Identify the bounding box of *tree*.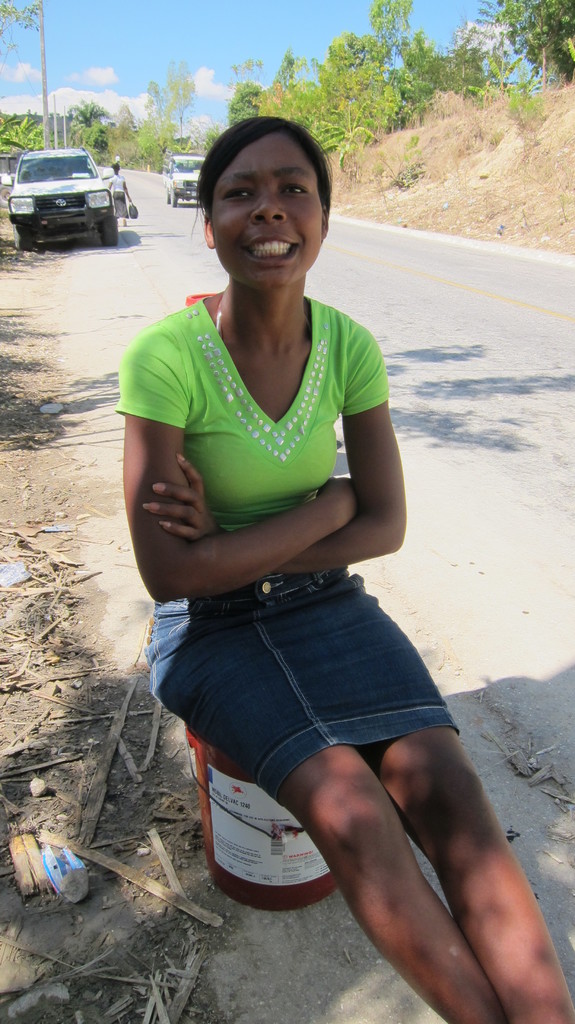
<box>348,0,437,127</box>.
